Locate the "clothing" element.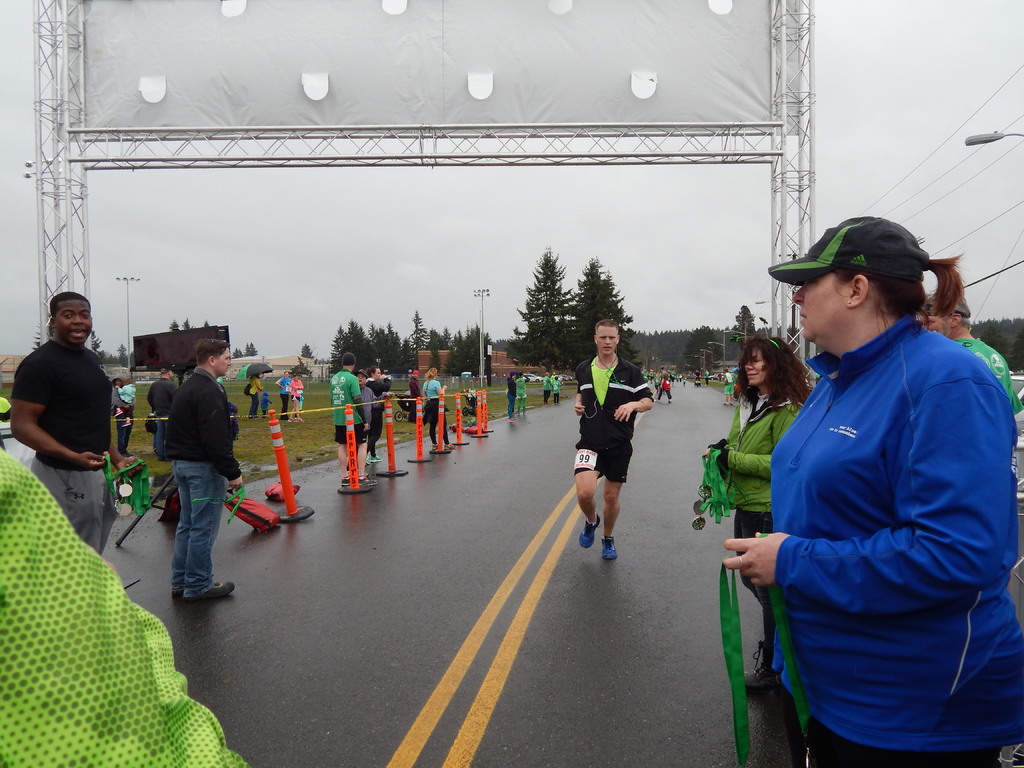
Element bbox: (768,305,1023,767).
